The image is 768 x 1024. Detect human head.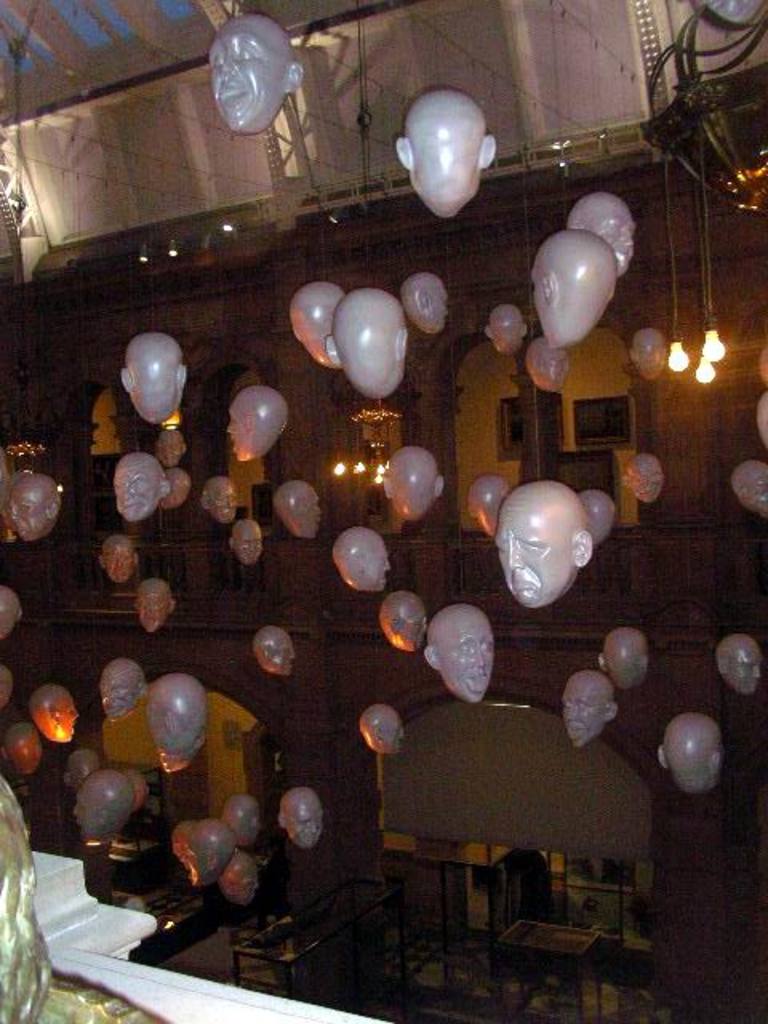
Detection: region(656, 714, 722, 794).
